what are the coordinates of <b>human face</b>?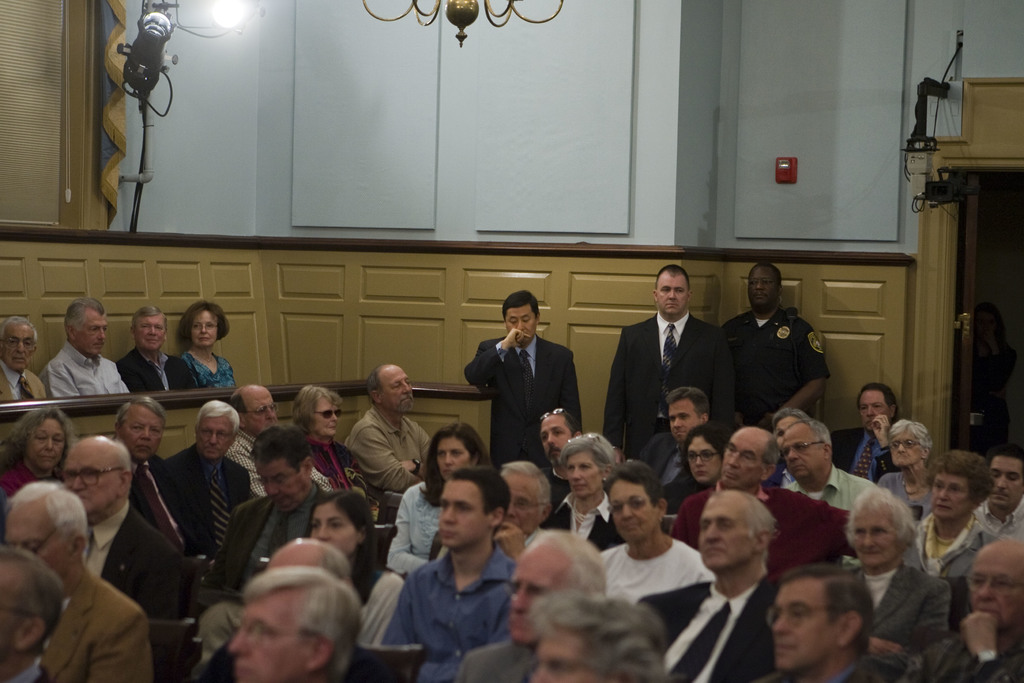
{"x1": 931, "y1": 467, "x2": 970, "y2": 520}.
